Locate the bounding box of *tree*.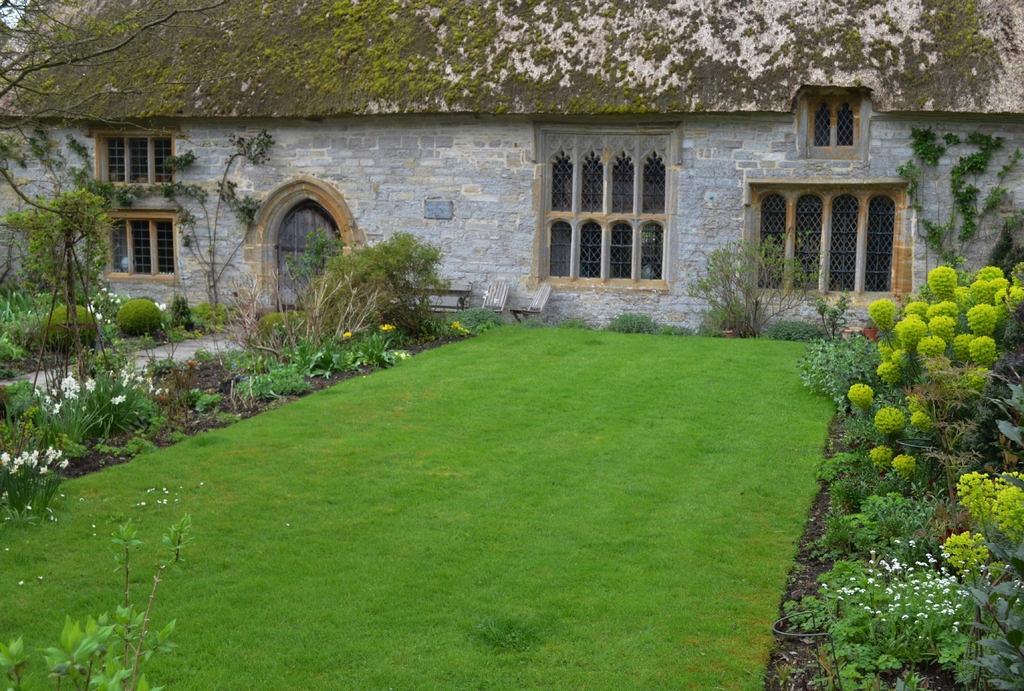
Bounding box: 0:0:235:128.
